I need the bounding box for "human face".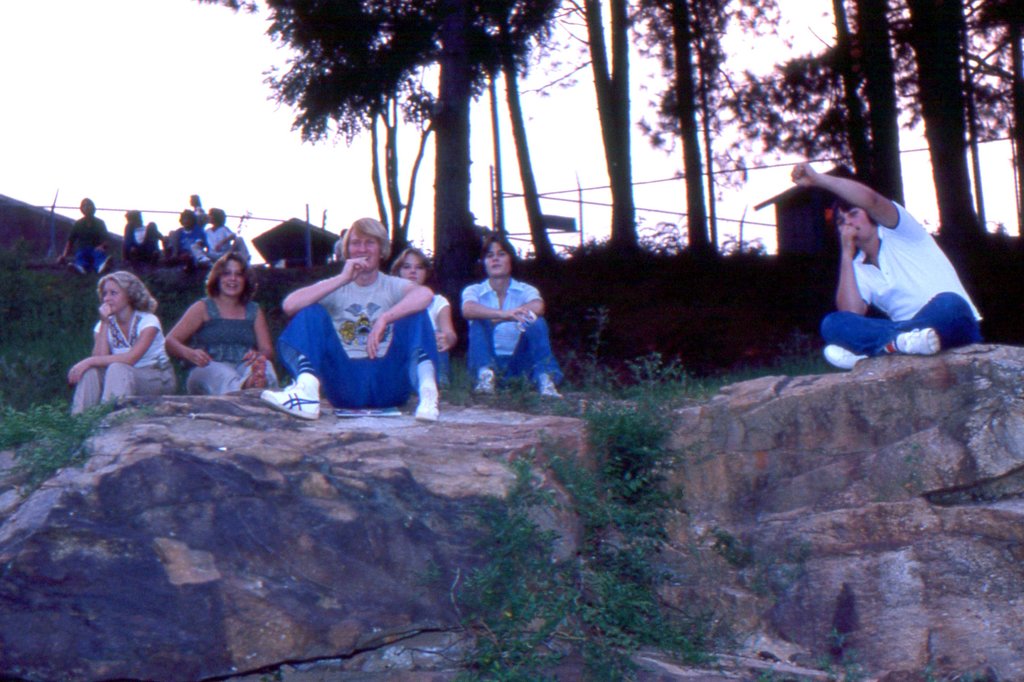
Here it is: x1=220 y1=258 x2=246 y2=294.
